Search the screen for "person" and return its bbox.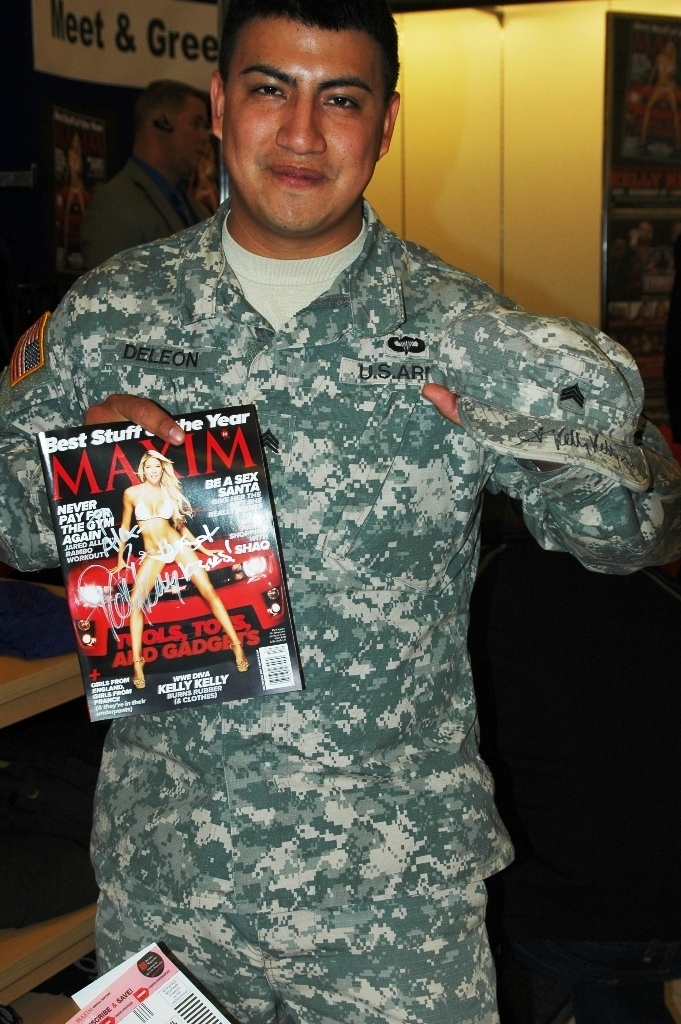
Found: pyautogui.locateOnScreen(0, 0, 680, 1023).
